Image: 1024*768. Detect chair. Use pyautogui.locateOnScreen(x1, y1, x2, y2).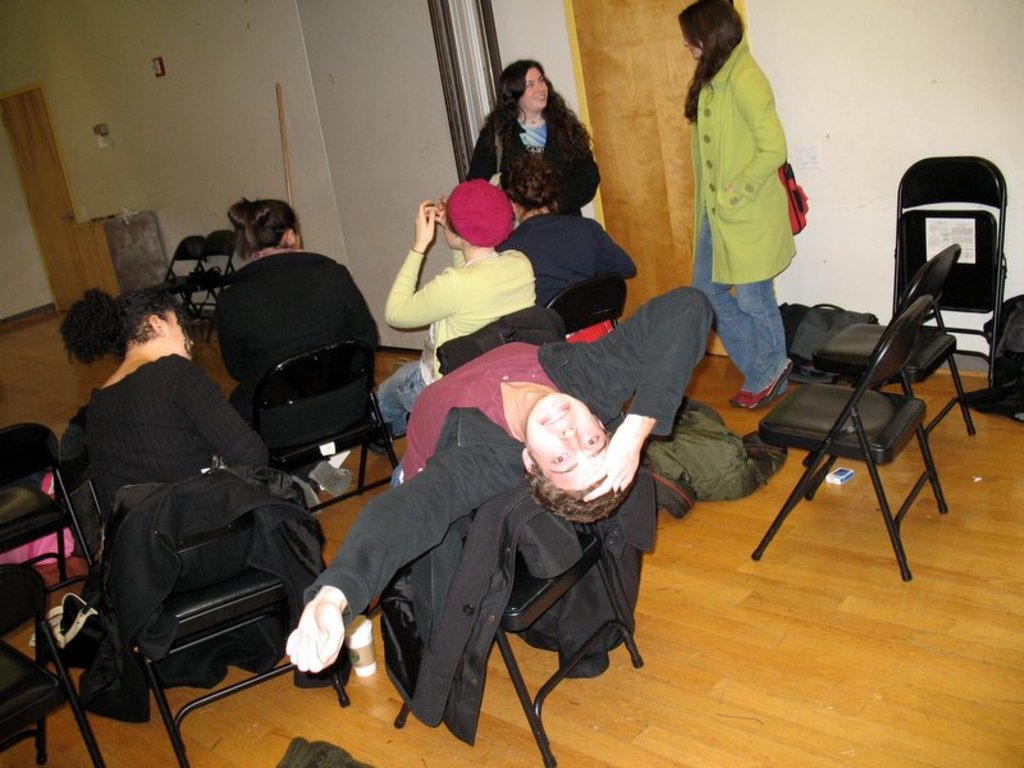
pyautogui.locateOnScreen(886, 152, 1005, 384).
